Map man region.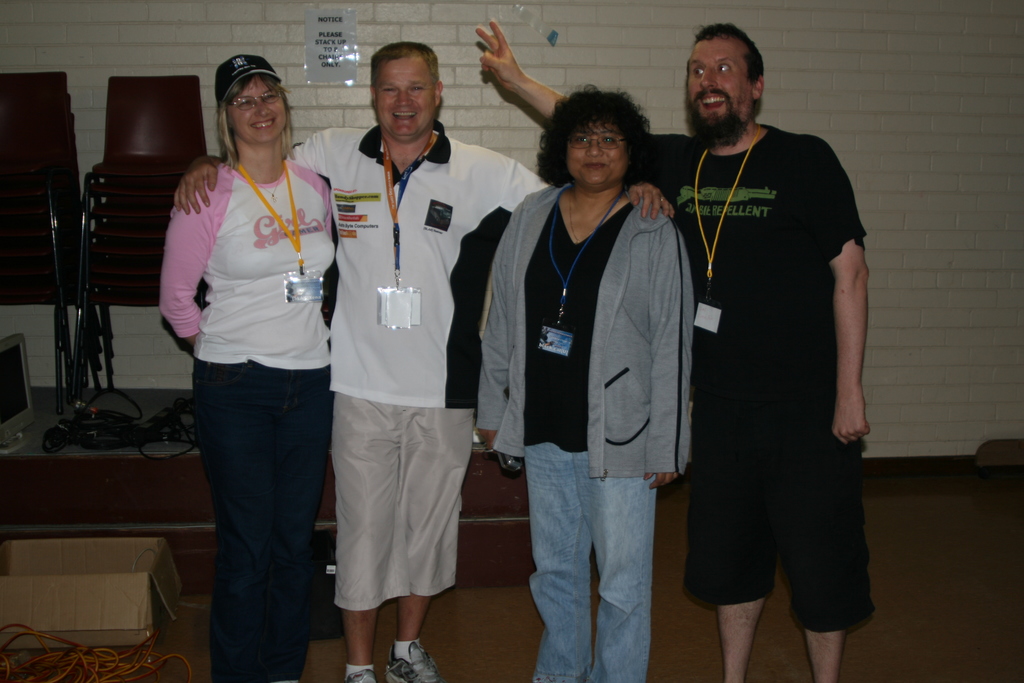
Mapped to x1=173 y1=42 x2=678 y2=682.
